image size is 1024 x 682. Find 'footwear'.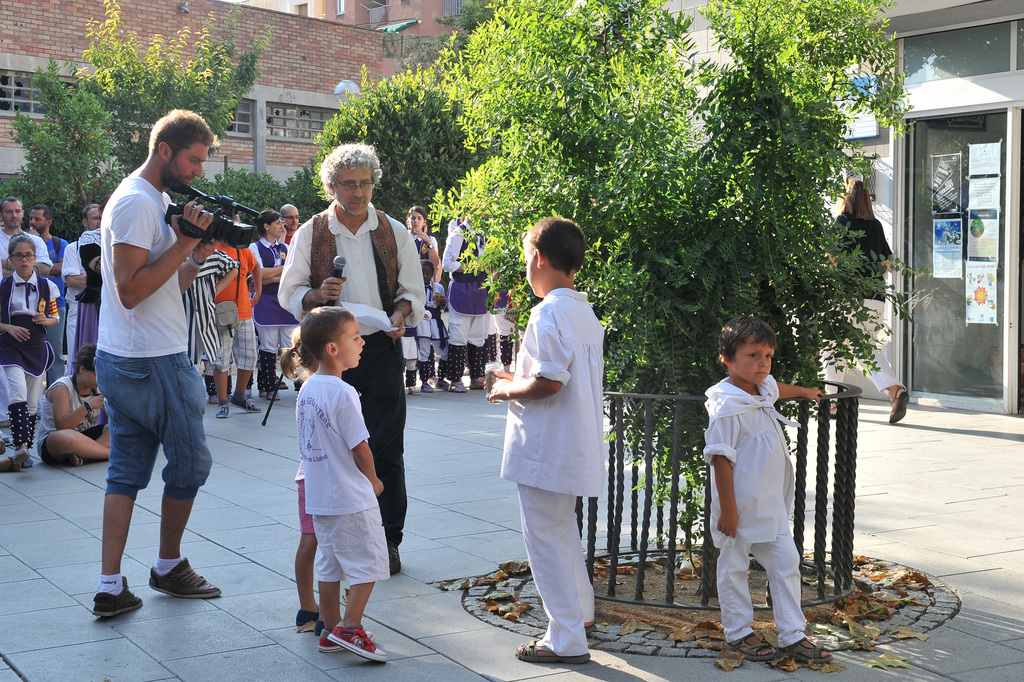
[left=310, top=614, right=326, bottom=635].
